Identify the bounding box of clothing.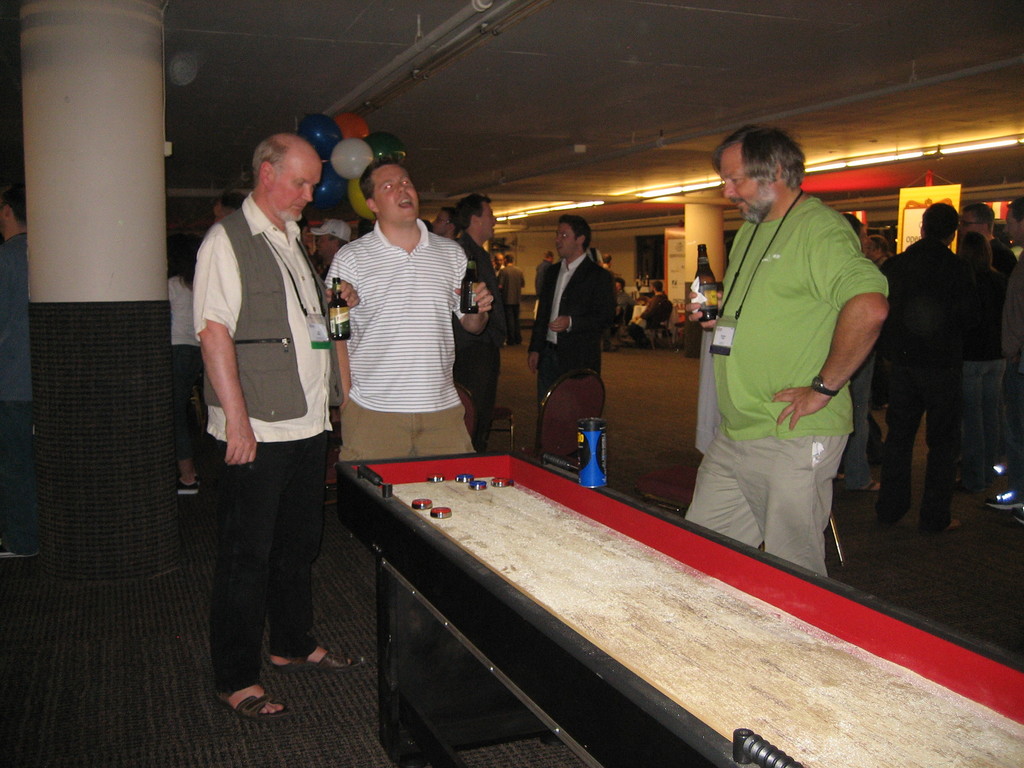
(319, 213, 468, 483).
